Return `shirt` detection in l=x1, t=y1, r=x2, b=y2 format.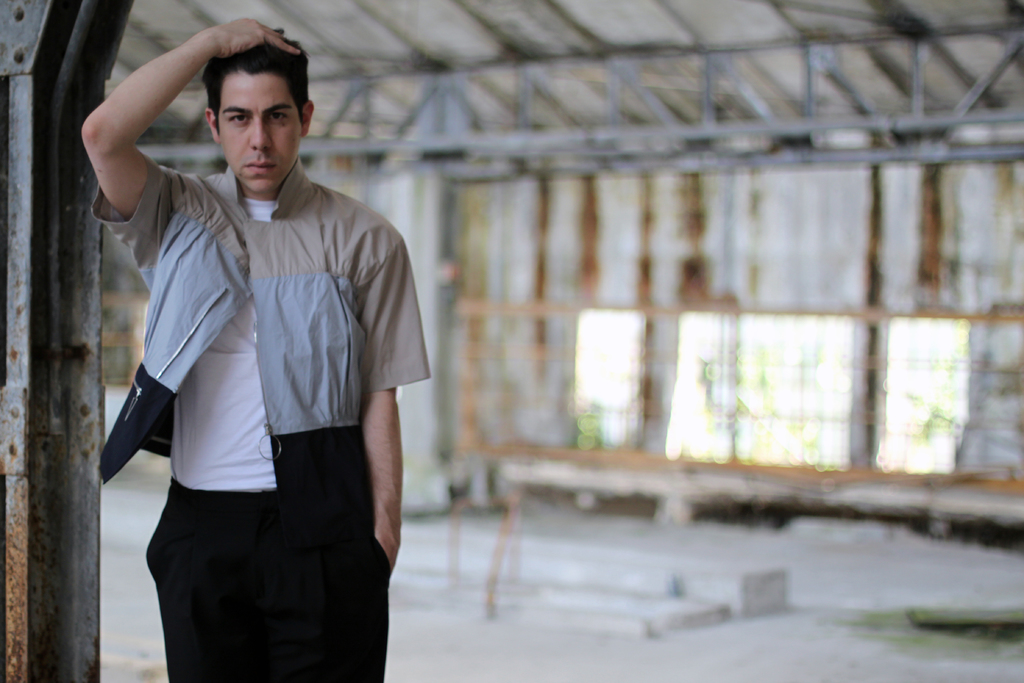
l=90, t=154, r=433, b=502.
